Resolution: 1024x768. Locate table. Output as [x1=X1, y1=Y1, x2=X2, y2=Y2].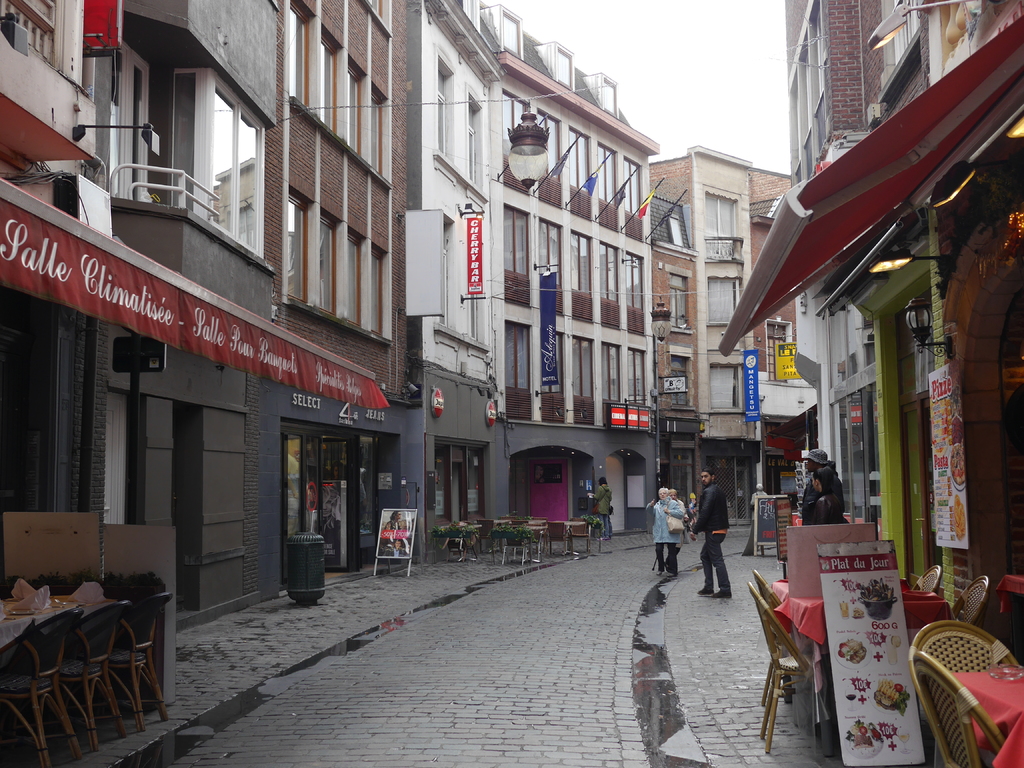
[x1=941, y1=659, x2=1023, y2=767].
